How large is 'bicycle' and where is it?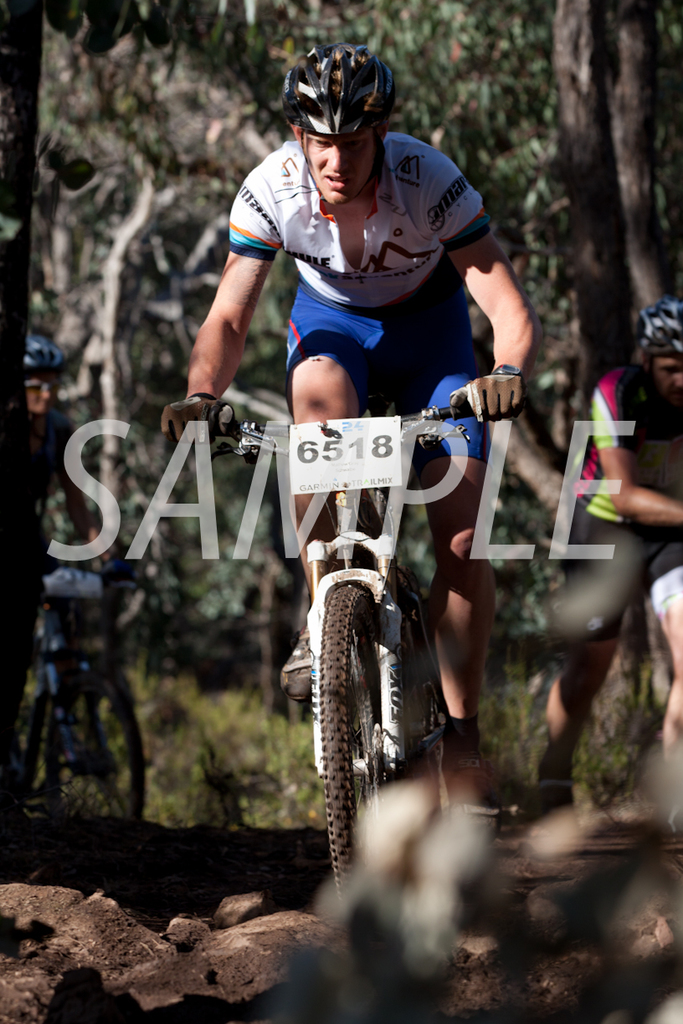
Bounding box: bbox=(156, 378, 548, 960).
